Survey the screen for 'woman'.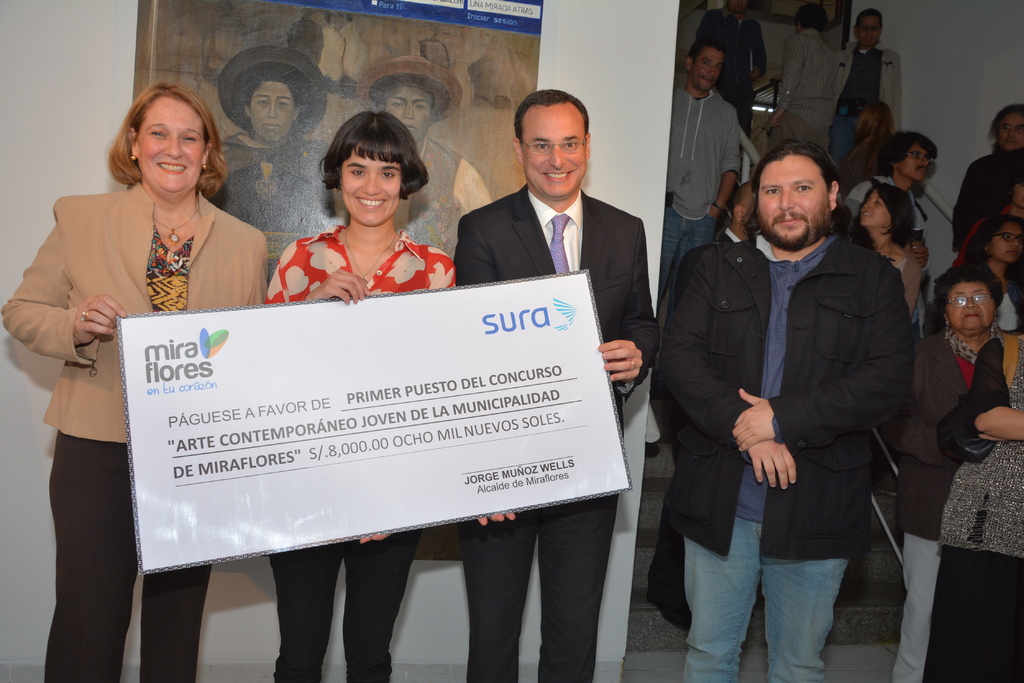
Survey found: l=0, t=82, r=276, b=682.
